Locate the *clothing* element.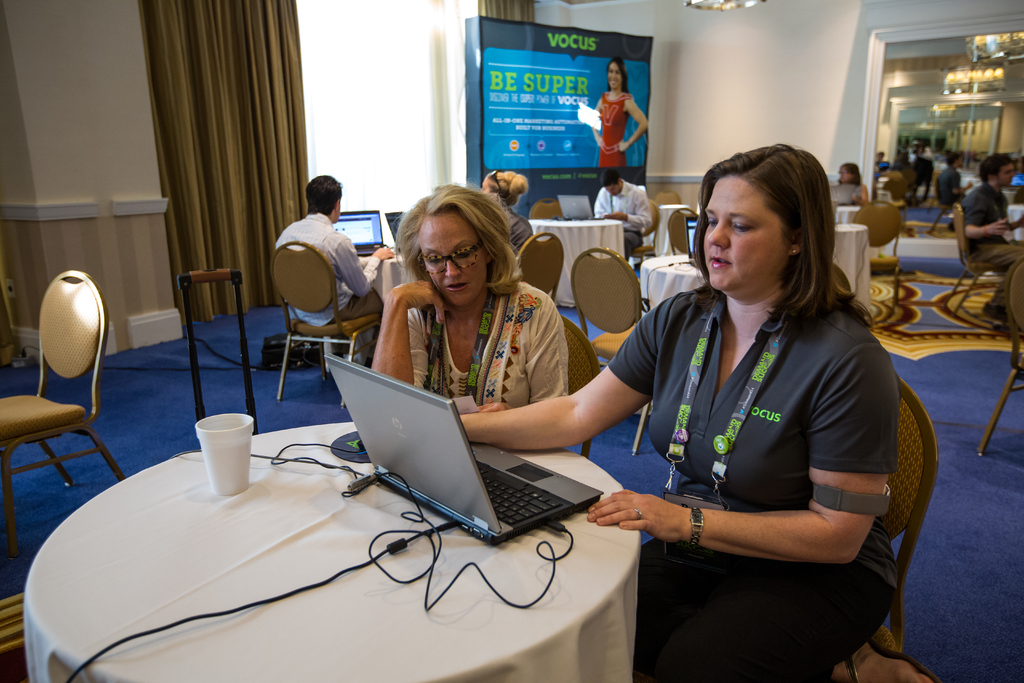
Element bbox: Rect(634, 281, 903, 682).
